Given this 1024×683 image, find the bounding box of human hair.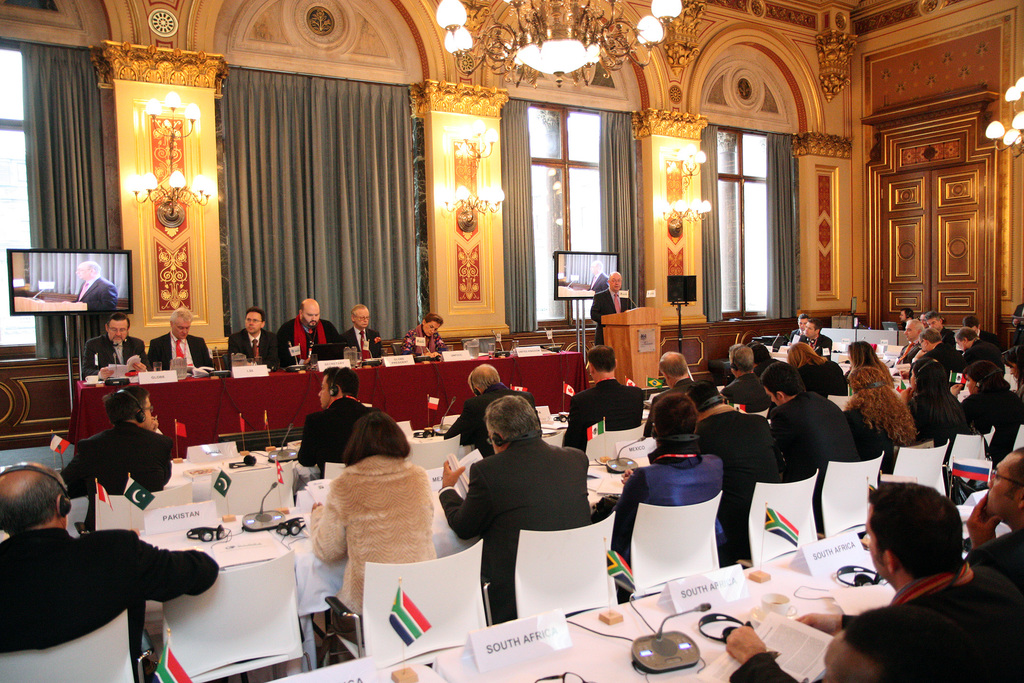
{"x1": 686, "y1": 377, "x2": 723, "y2": 411}.
